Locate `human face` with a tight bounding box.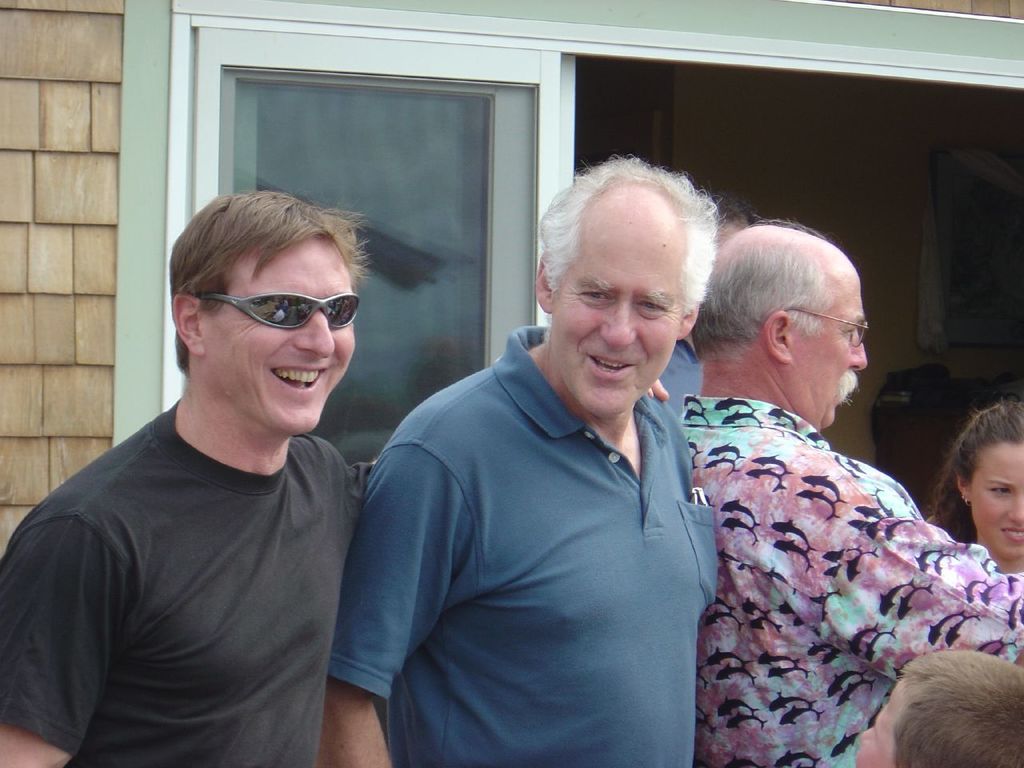
(x1=975, y1=432, x2=1022, y2=562).
